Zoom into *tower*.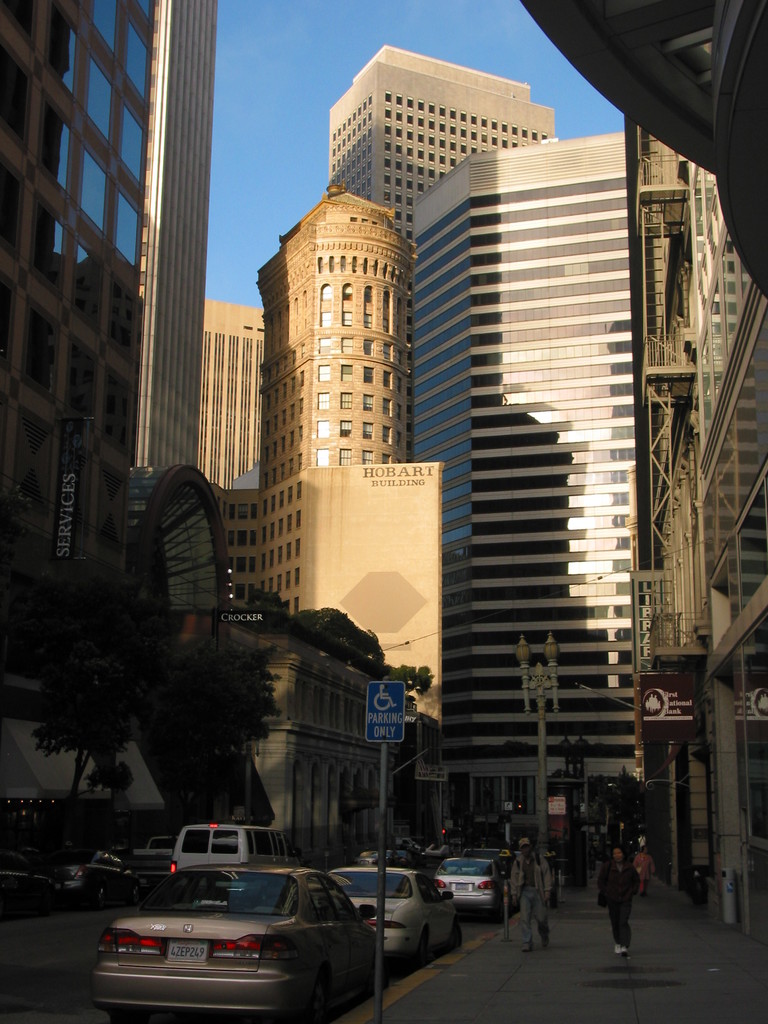
Zoom target: 255 168 411 498.
